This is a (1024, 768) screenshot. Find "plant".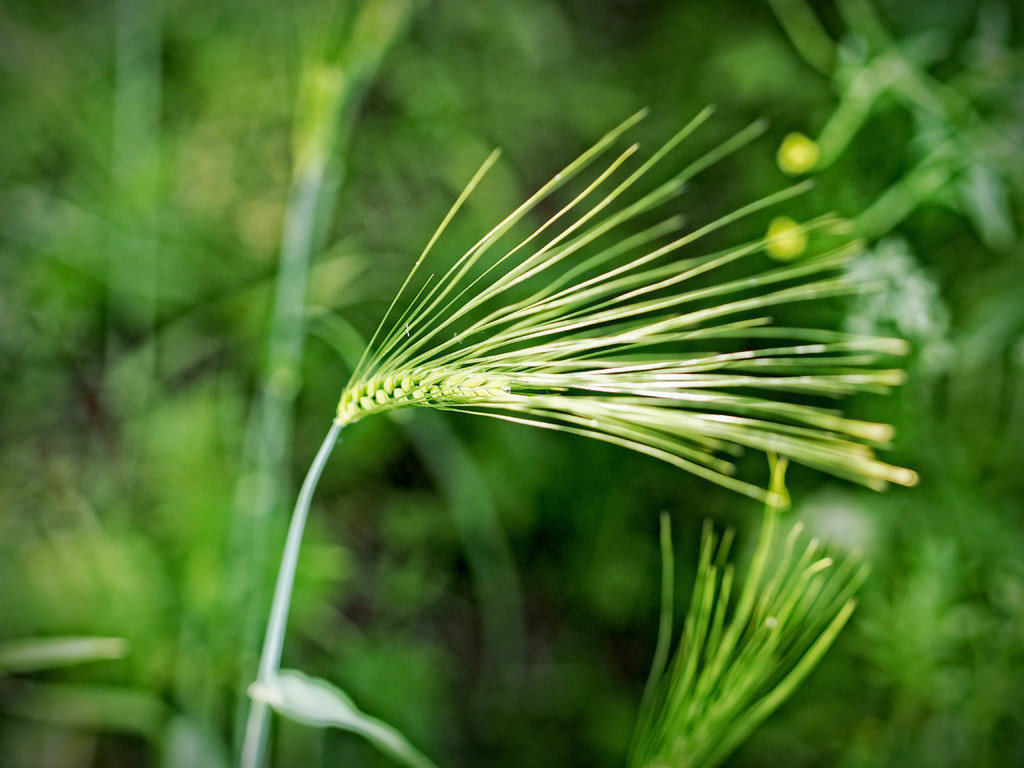
Bounding box: region(619, 446, 874, 767).
